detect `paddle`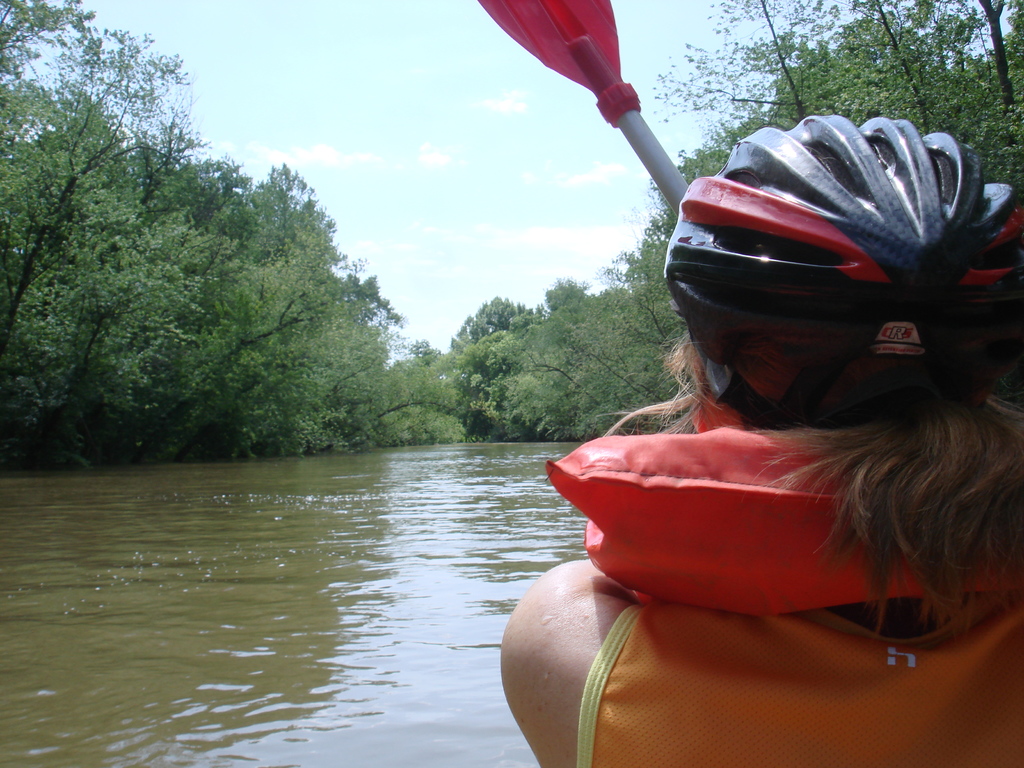
select_region(474, 0, 688, 213)
